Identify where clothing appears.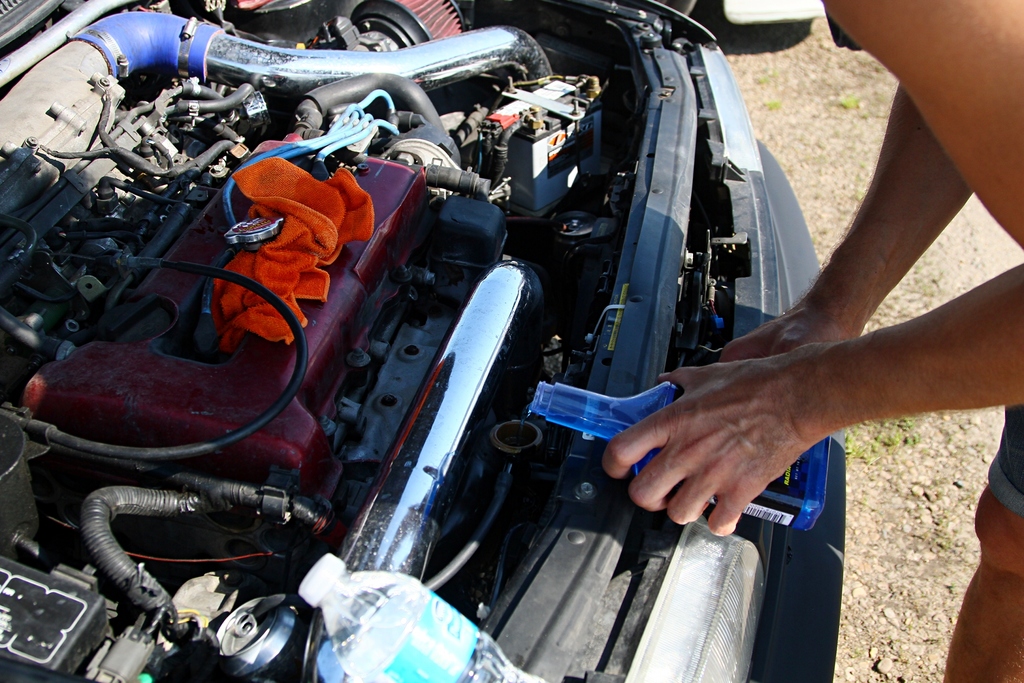
Appears at bbox=(980, 401, 1023, 525).
